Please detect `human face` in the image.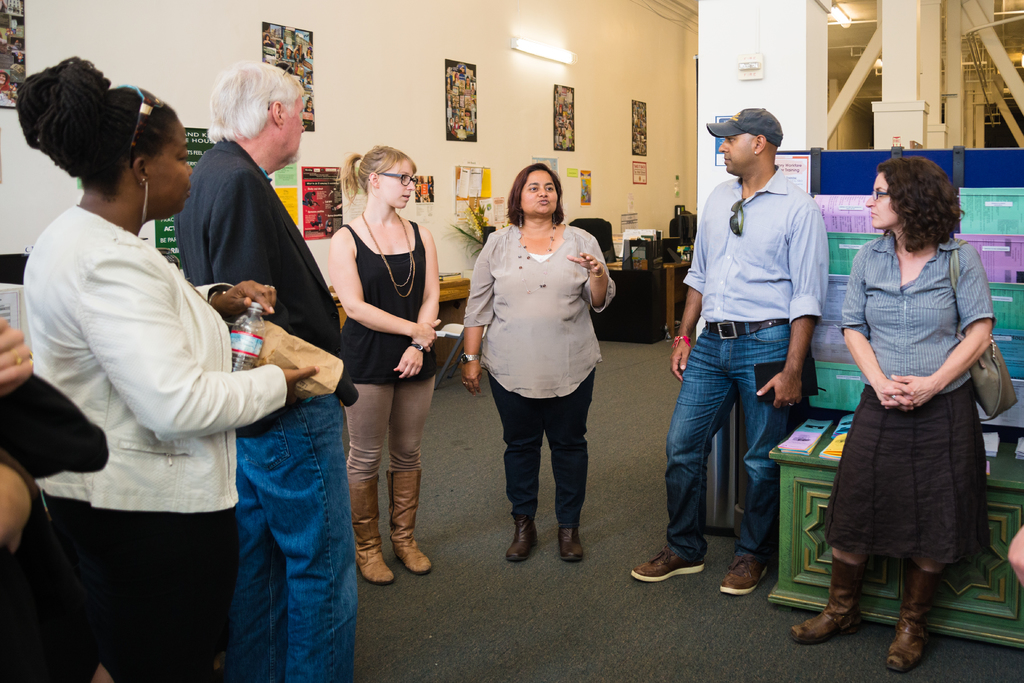
Rect(863, 173, 901, 230).
